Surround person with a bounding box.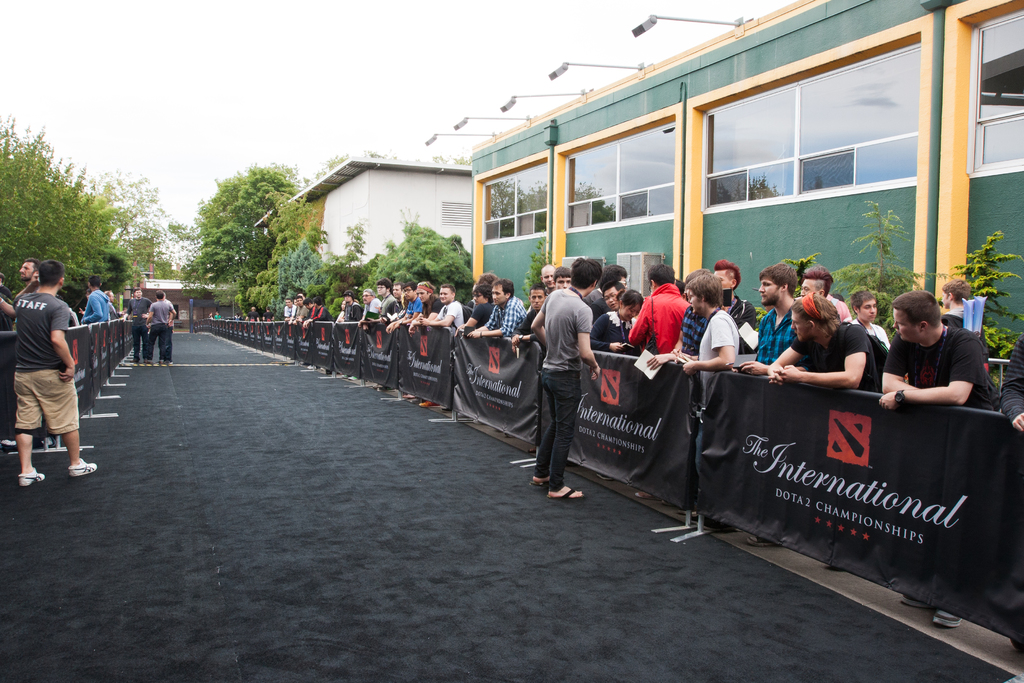
<bbox>134, 293, 180, 362</bbox>.
